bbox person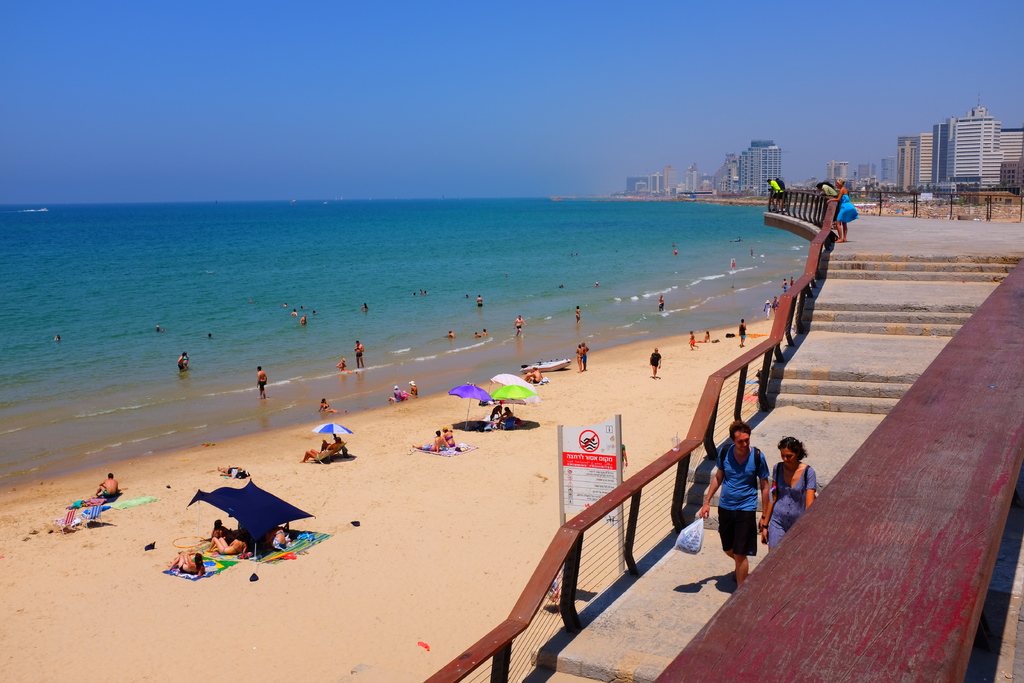
[left=833, top=177, right=859, bottom=242]
